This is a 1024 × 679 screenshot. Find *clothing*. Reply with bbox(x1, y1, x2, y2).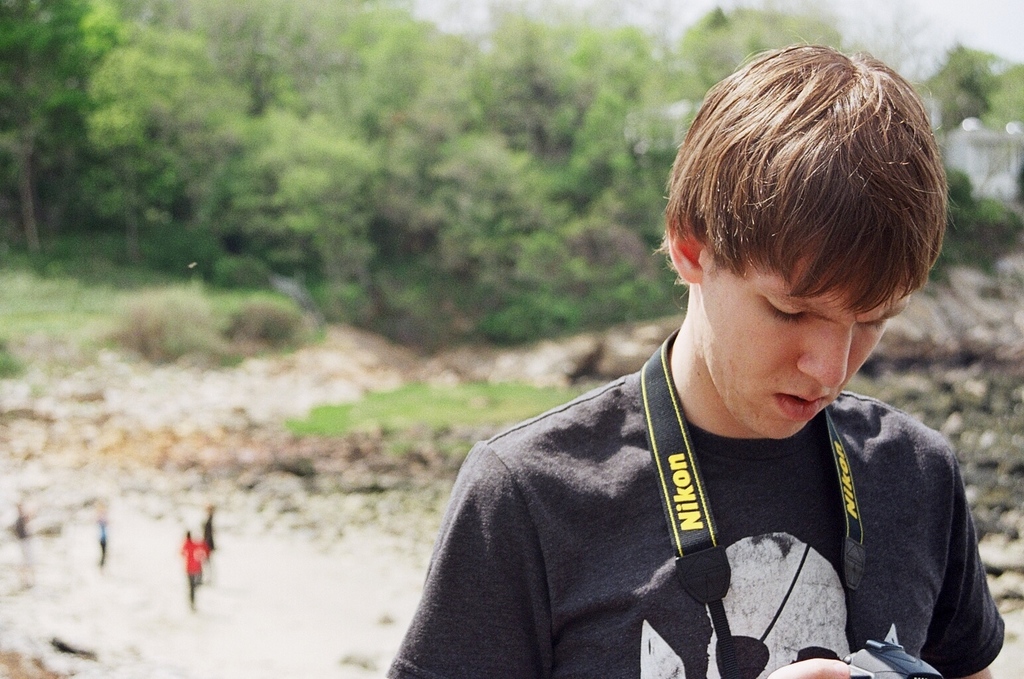
bbox(389, 284, 1023, 670).
